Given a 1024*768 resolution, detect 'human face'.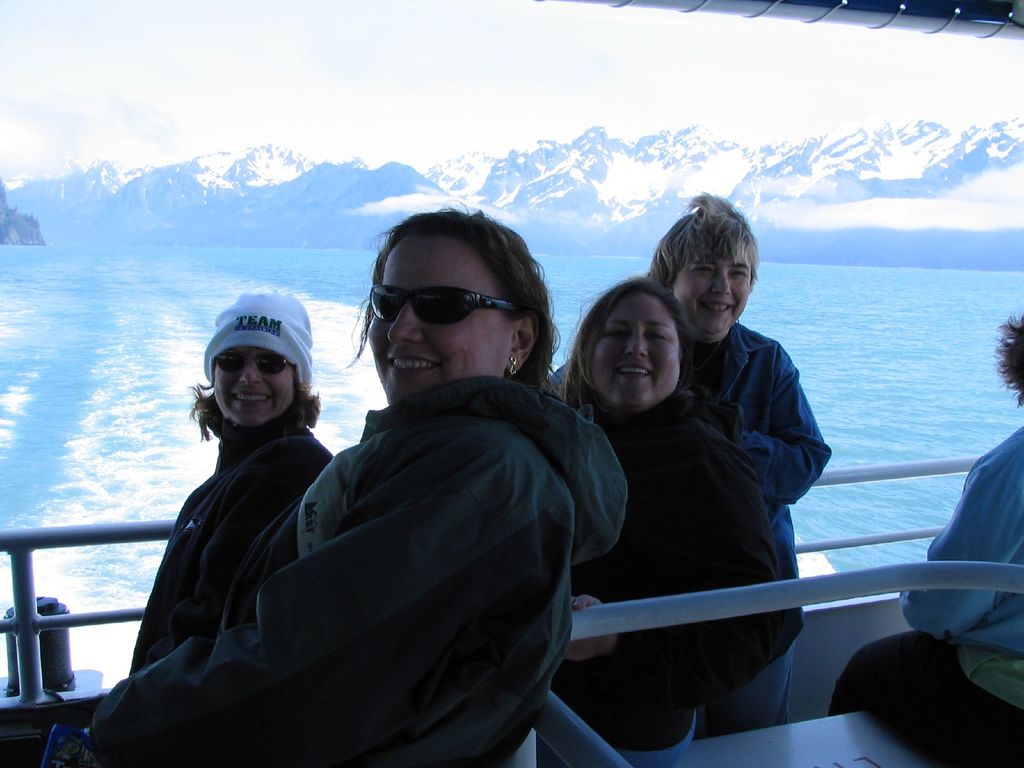
<box>672,242,751,333</box>.
